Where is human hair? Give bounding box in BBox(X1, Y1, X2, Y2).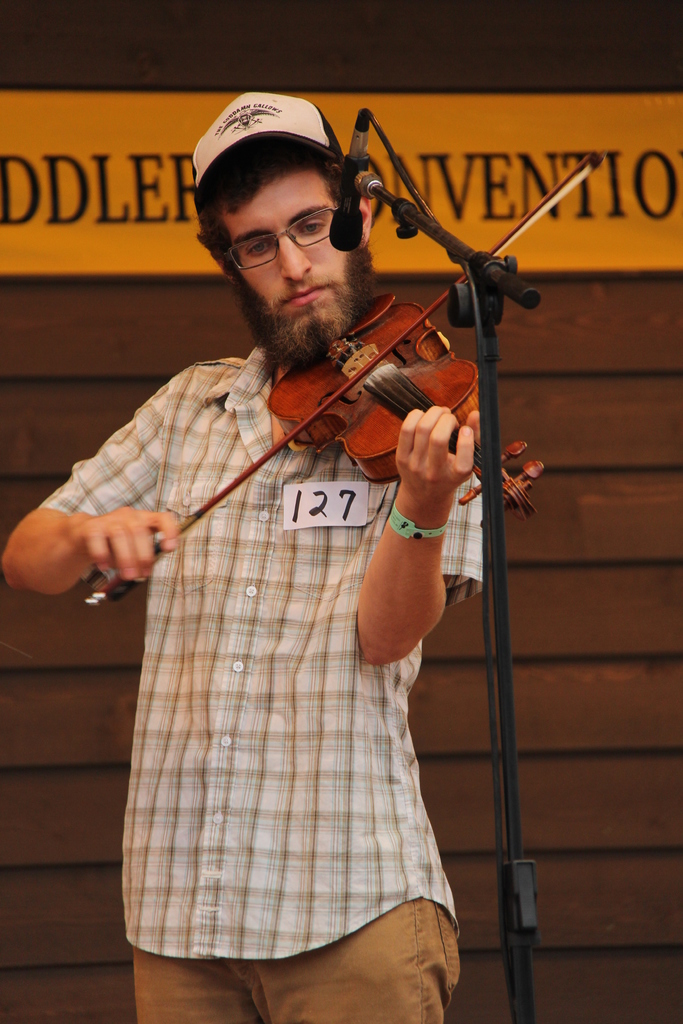
BBox(187, 122, 359, 238).
